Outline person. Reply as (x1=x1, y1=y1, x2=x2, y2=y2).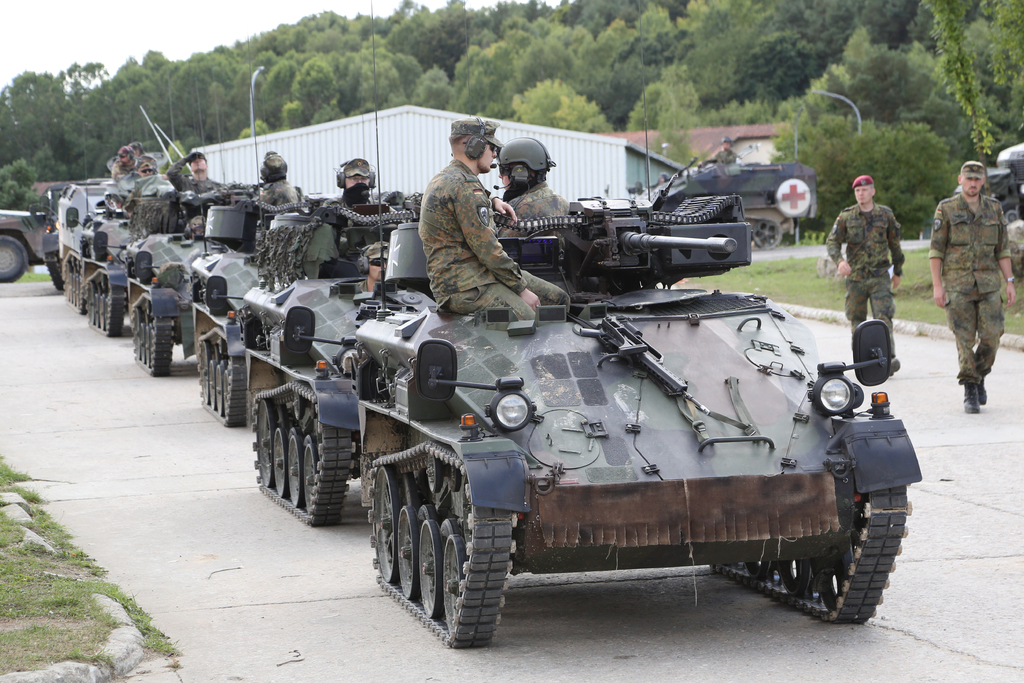
(x1=111, y1=143, x2=140, y2=176).
